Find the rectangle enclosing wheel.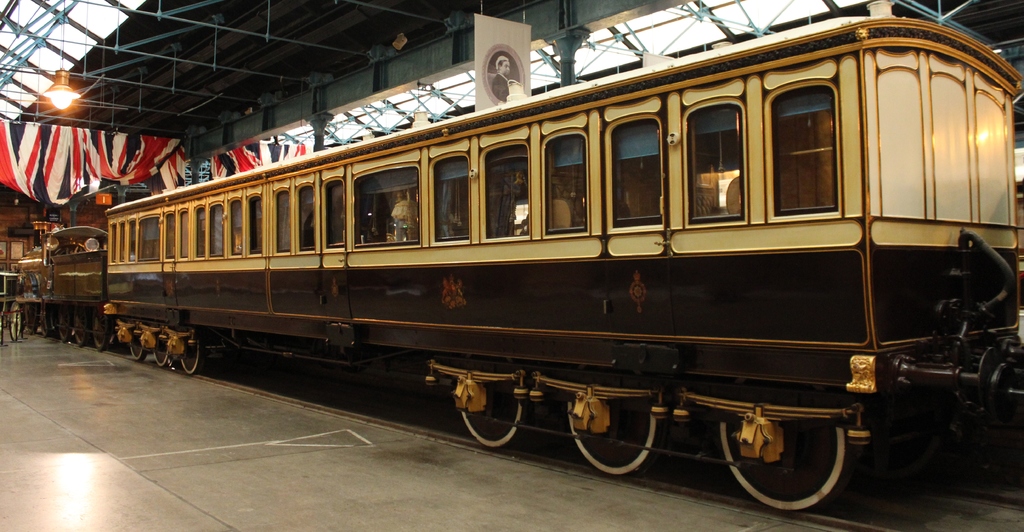
crop(39, 303, 54, 337).
